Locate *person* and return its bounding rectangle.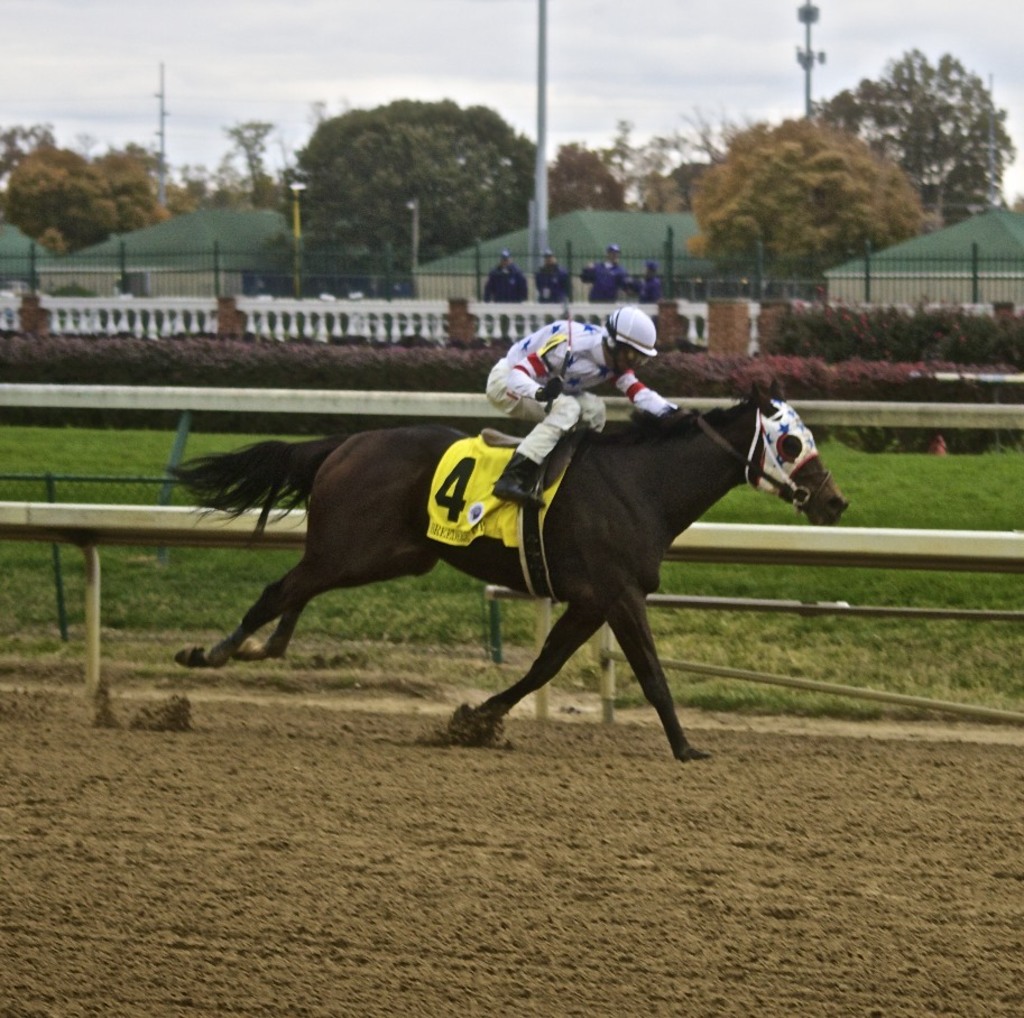
bbox=[533, 250, 575, 304].
